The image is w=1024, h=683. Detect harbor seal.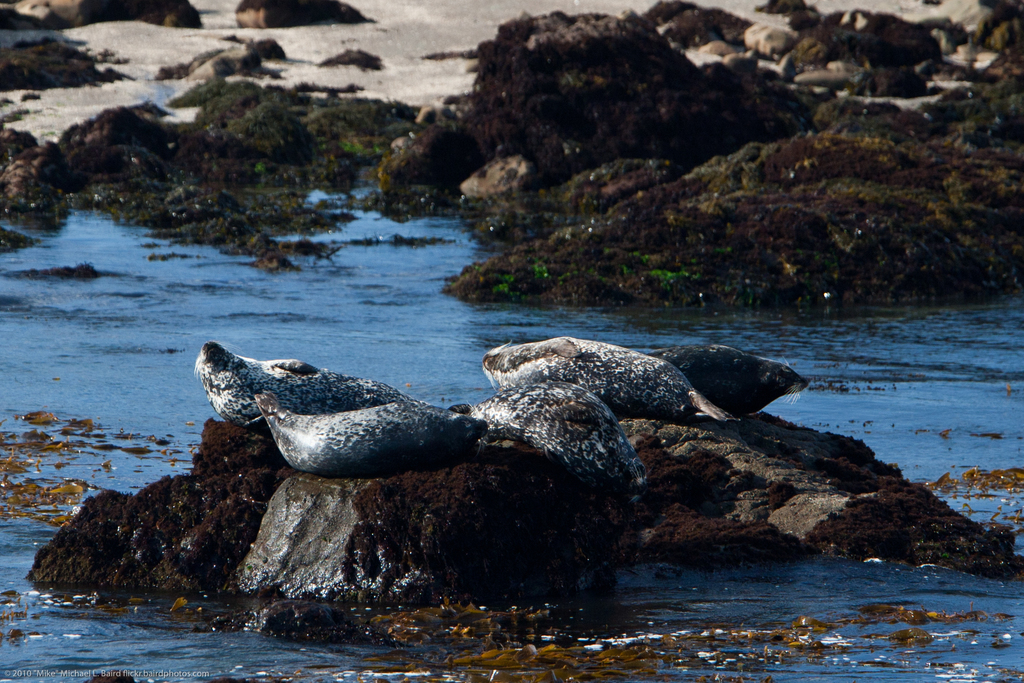
Detection: locate(659, 345, 814, 420).
